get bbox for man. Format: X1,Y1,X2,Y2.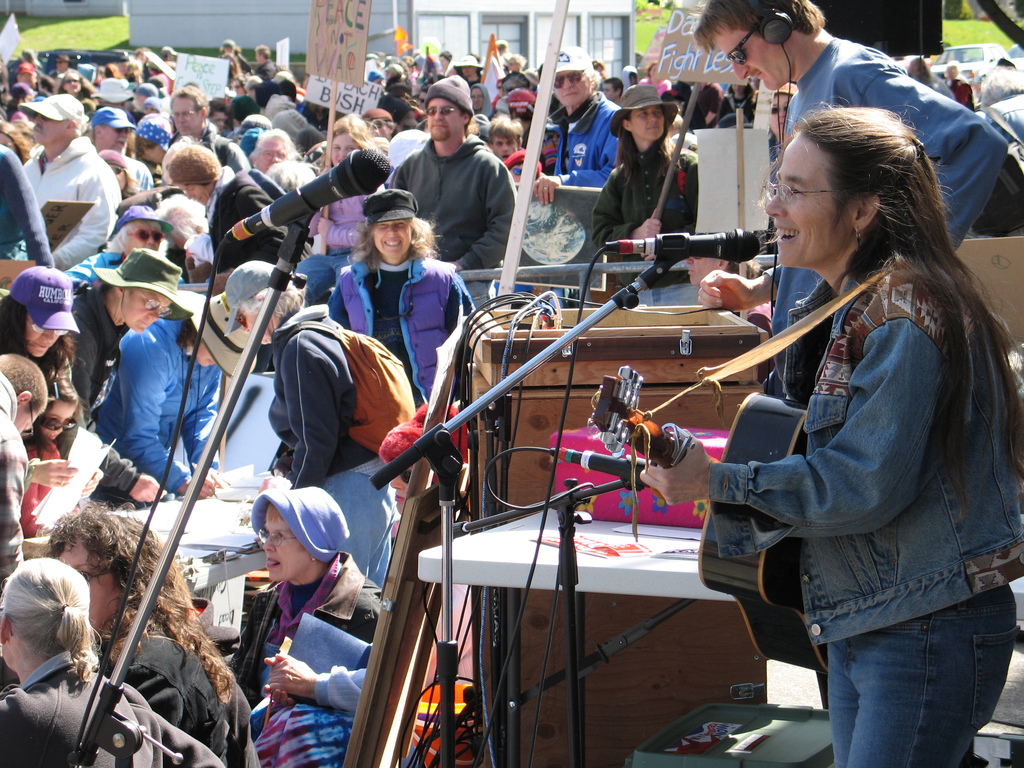
532,43,624,204.
